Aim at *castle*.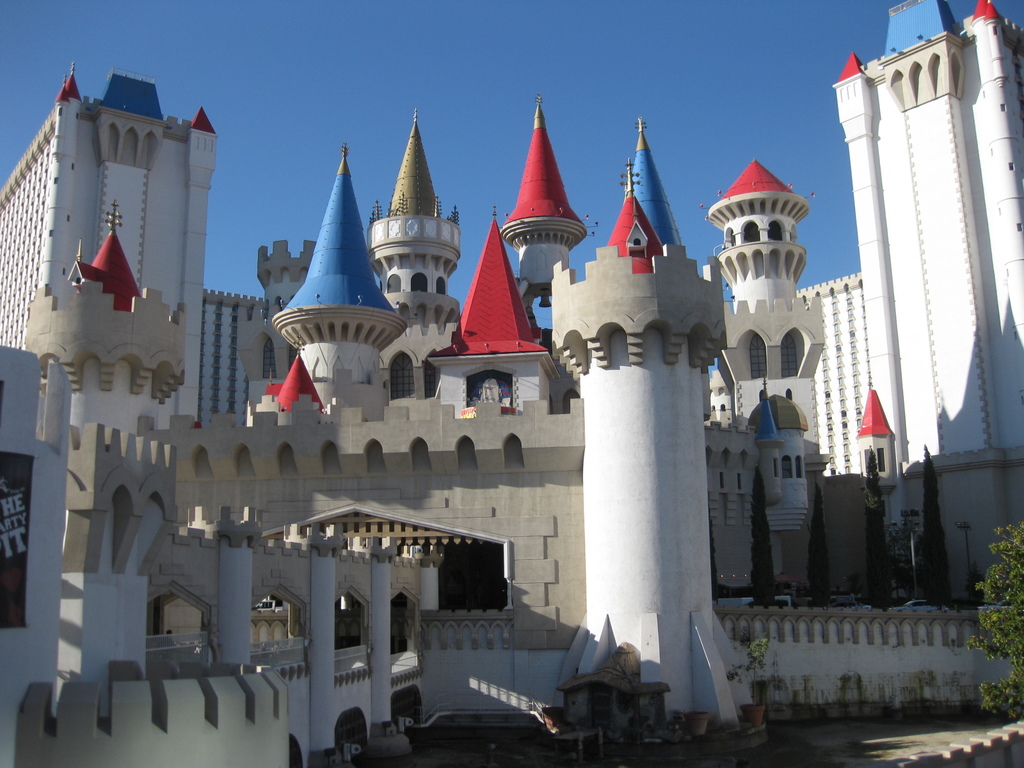
Aimed at region(8, 36, 973, 752).
